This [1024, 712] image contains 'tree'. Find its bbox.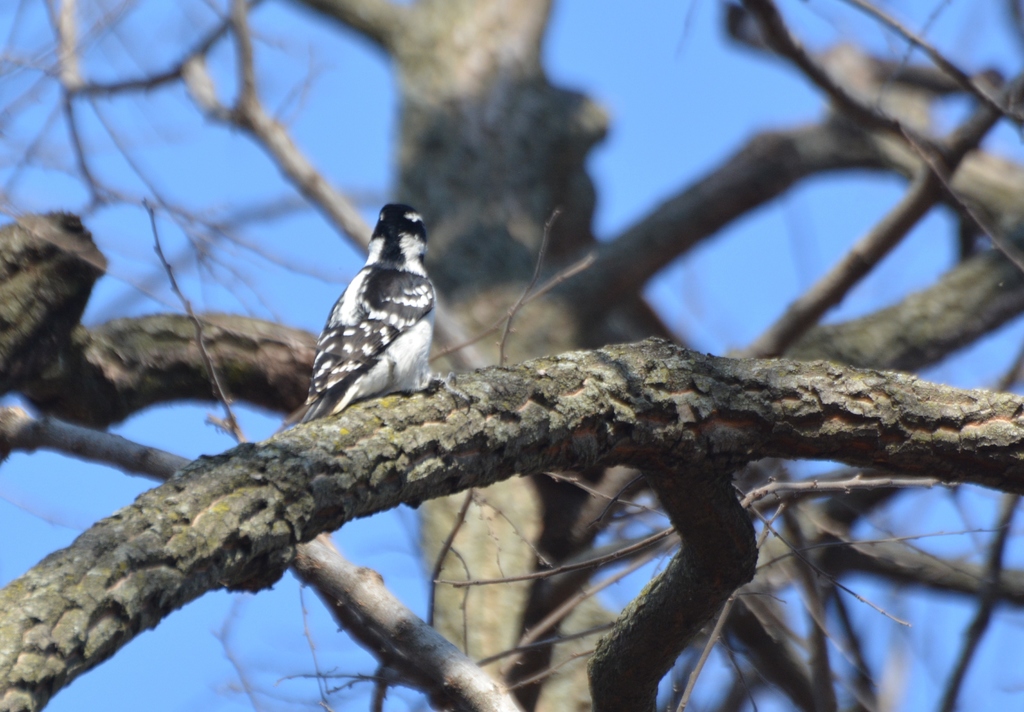
left=0, top=0, right=1023, bottom=711.
